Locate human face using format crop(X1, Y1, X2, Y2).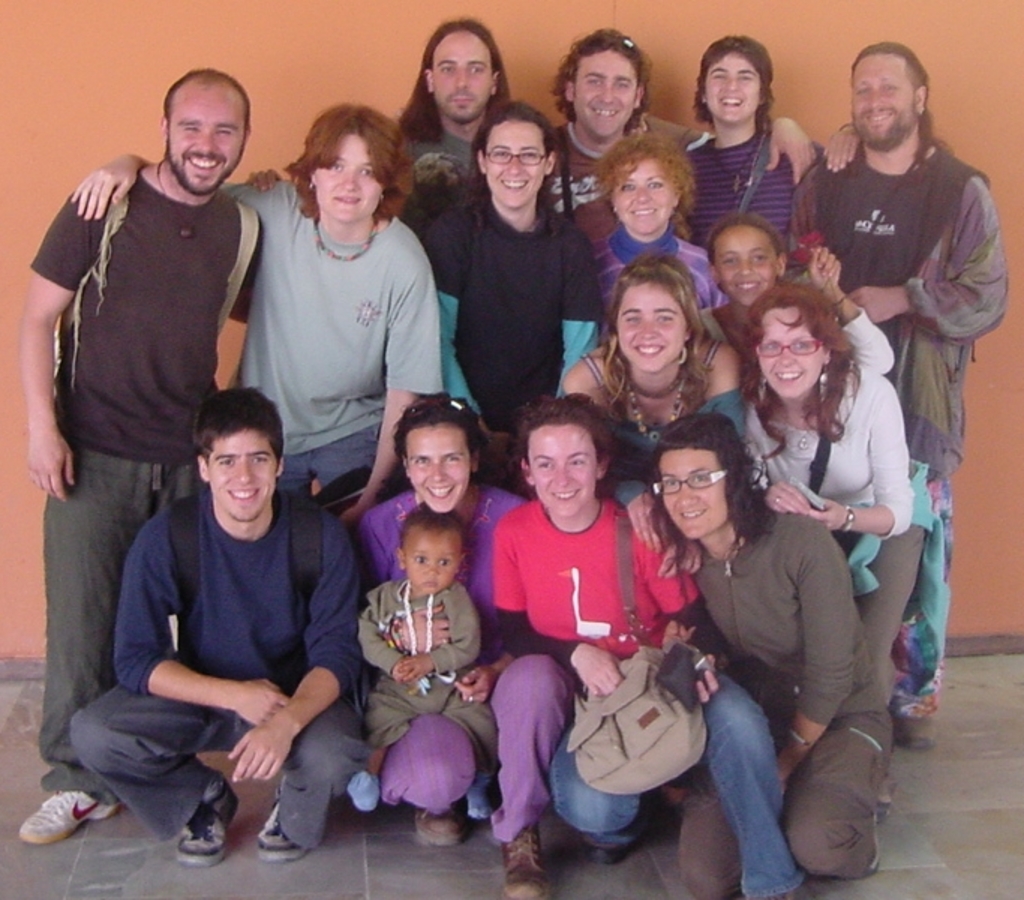
crop(403, 420, 468, 510).
